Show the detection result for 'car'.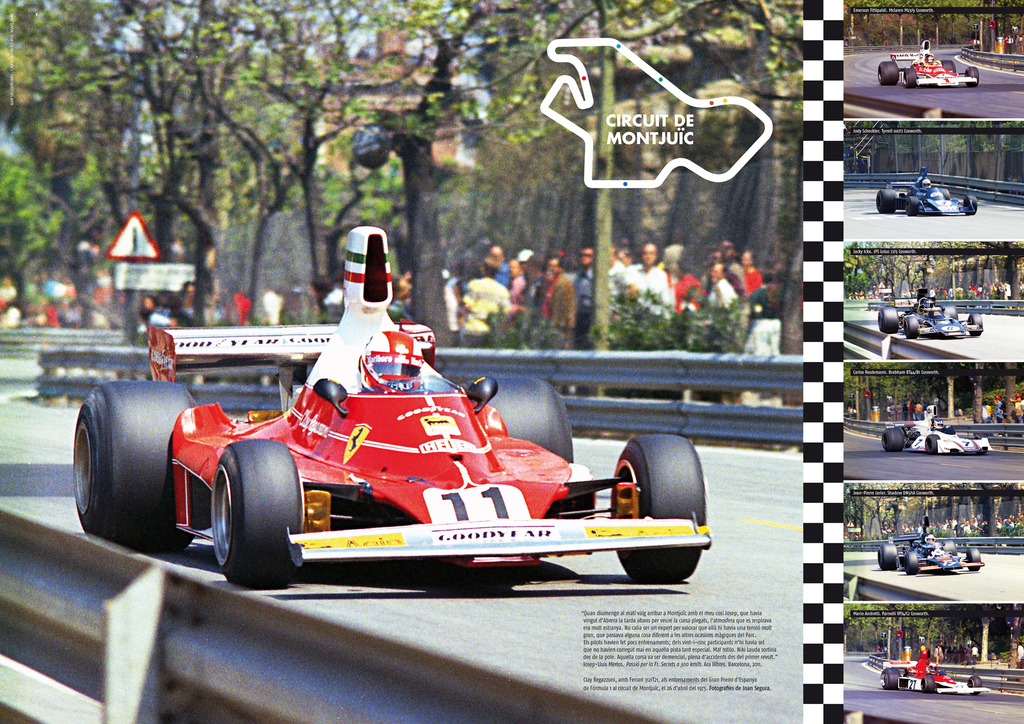
x1=876, y1=533, x2=975, y2=571.
